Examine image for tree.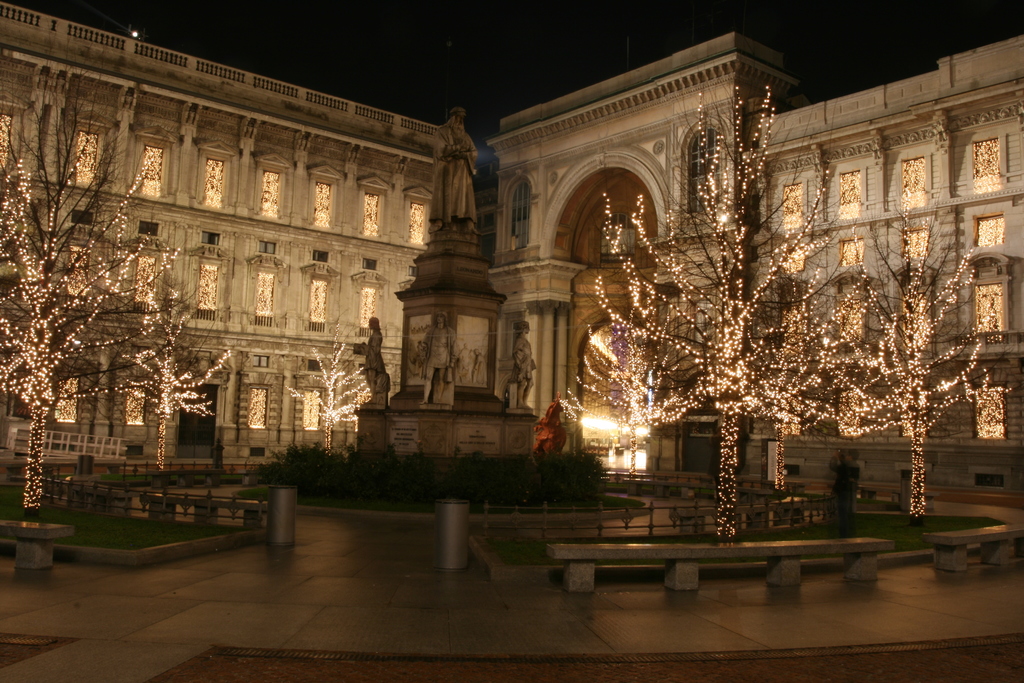
Examination result: bbox(824, 181, 1019, 516).
